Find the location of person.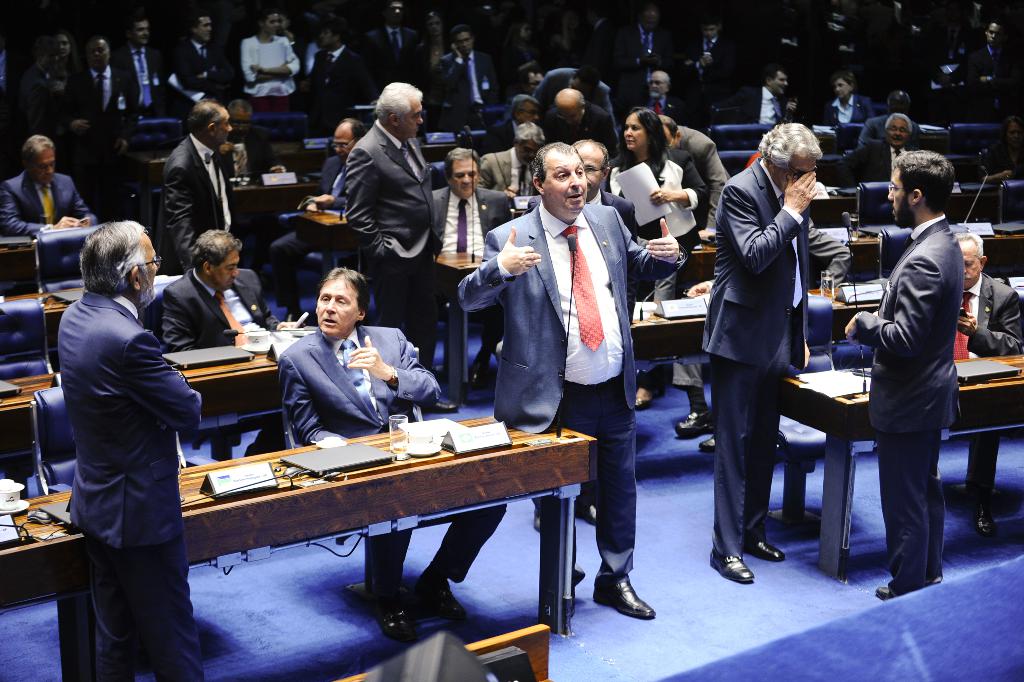
Location: (left=690, top=14, right=730, bottom=104).
